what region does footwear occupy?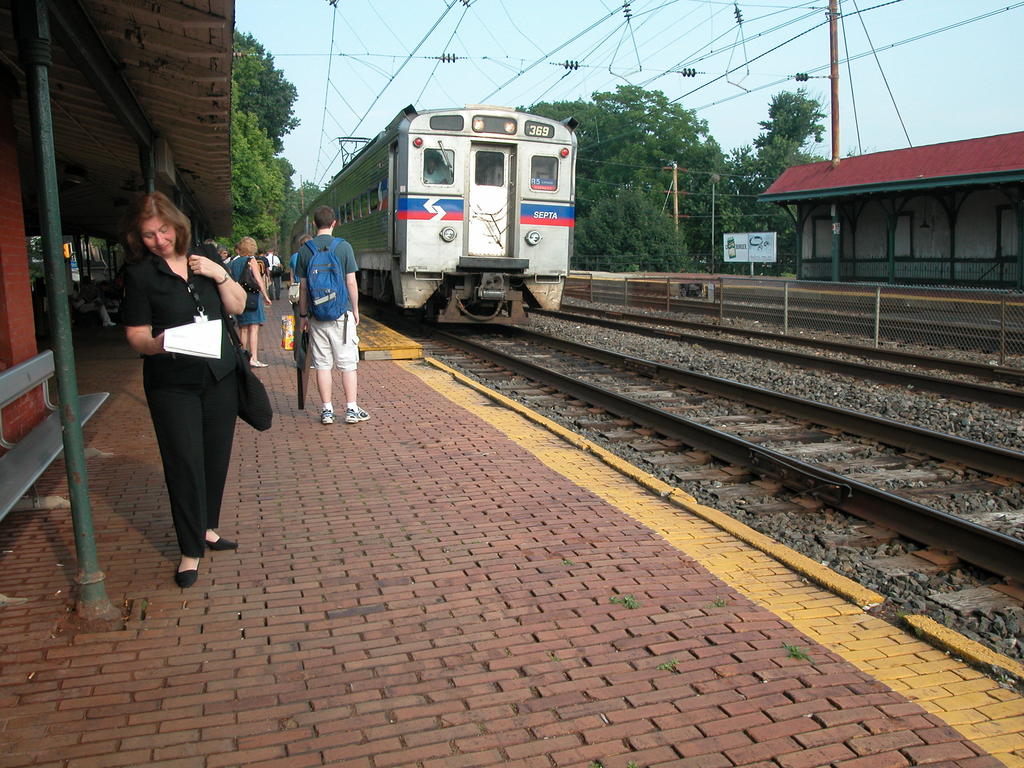
[left=205, top=533, right=237, bottom=547].
